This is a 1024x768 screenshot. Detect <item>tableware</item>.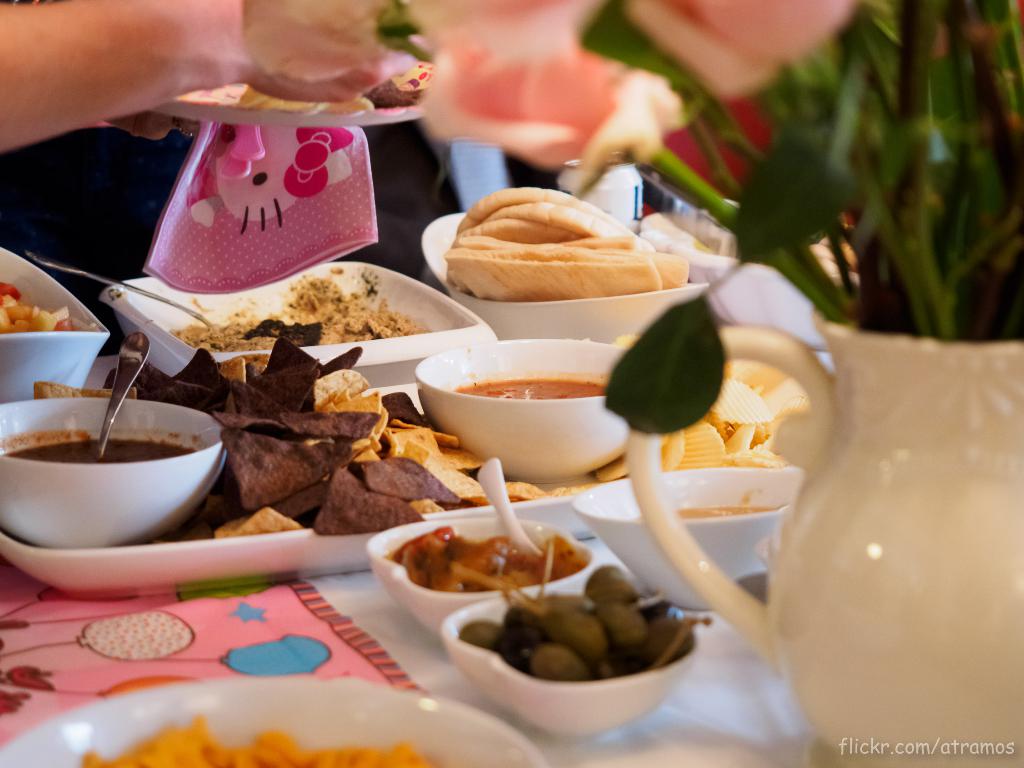
bbox(0, 406, 236, 555).
